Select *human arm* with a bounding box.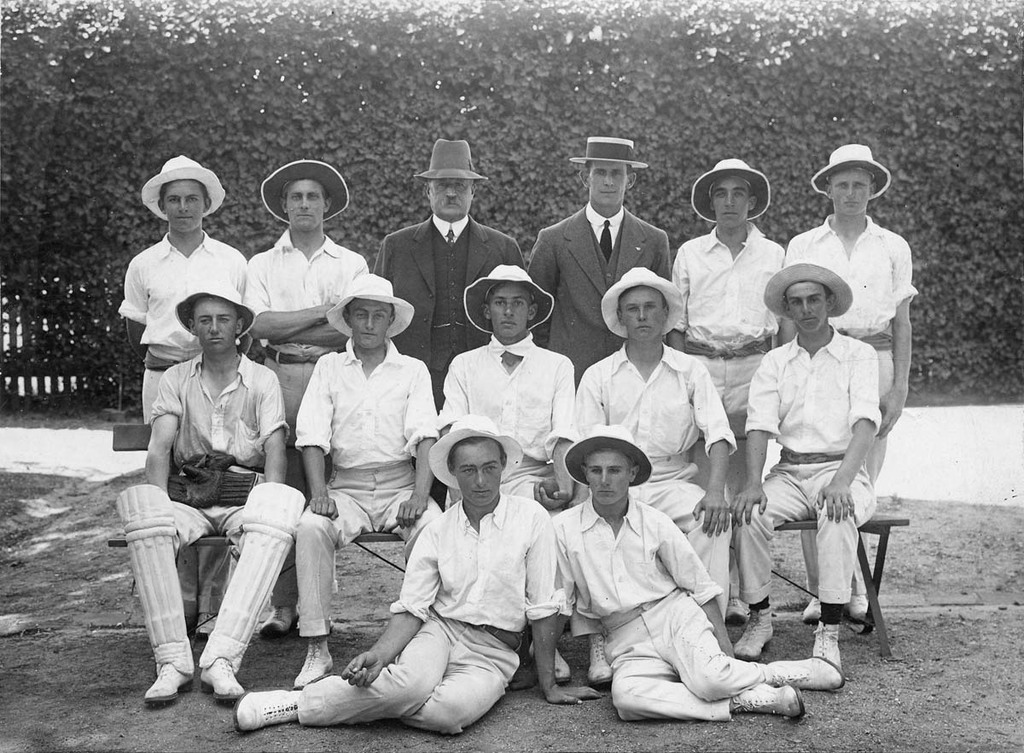
[x1=259, y1=371, x2=288, y2=481].
